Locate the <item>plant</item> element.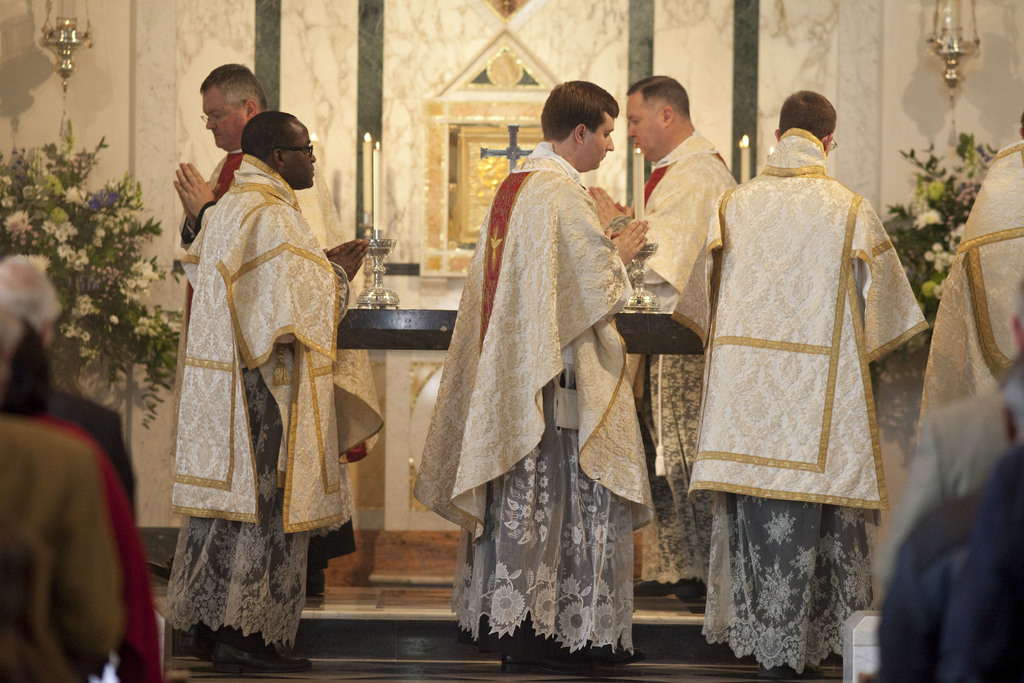
Element bbox: <bbox>10, 83, 180, 505</bbox>.
